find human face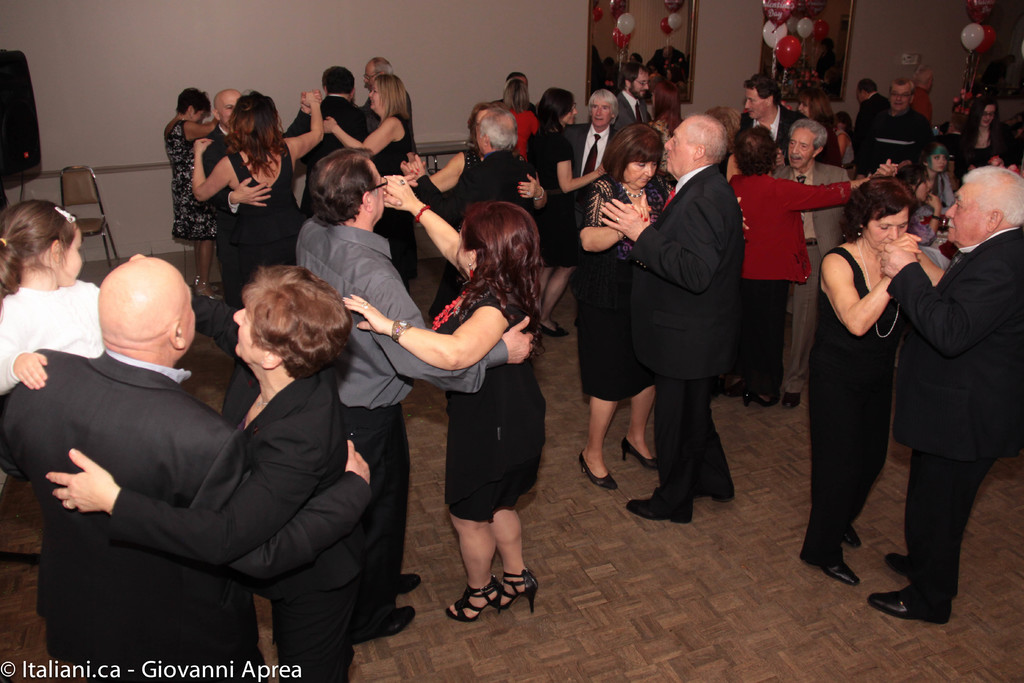
(564,108,577,126)
